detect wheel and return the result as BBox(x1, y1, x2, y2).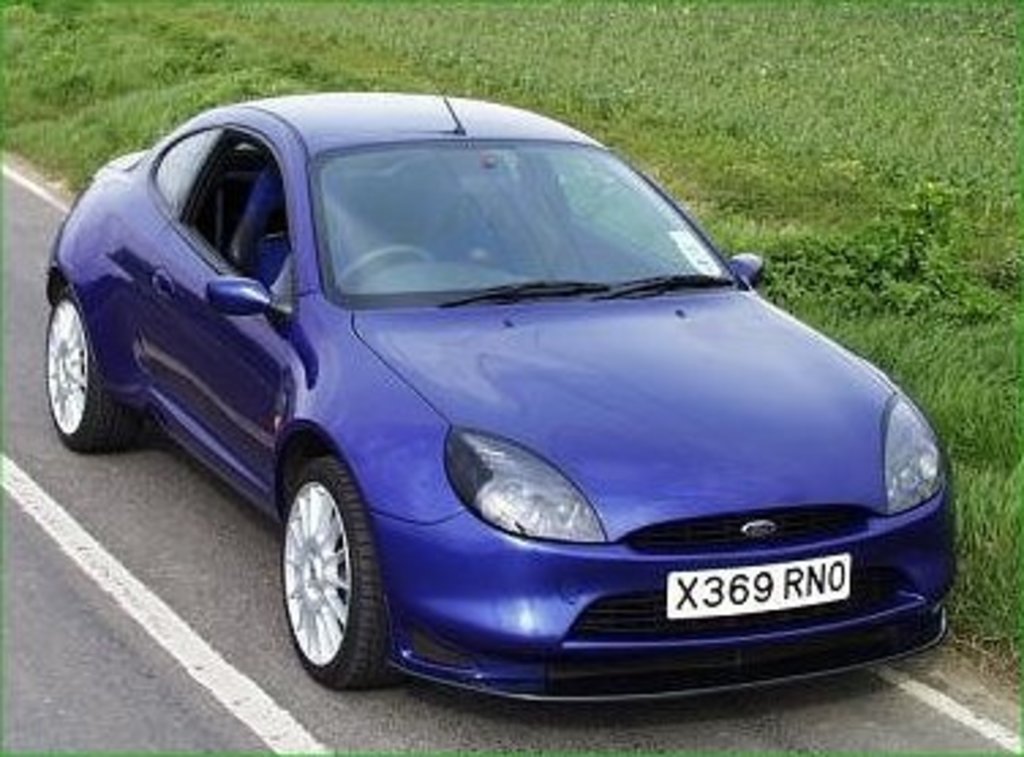
BBox(335, 242, 428, 297).
